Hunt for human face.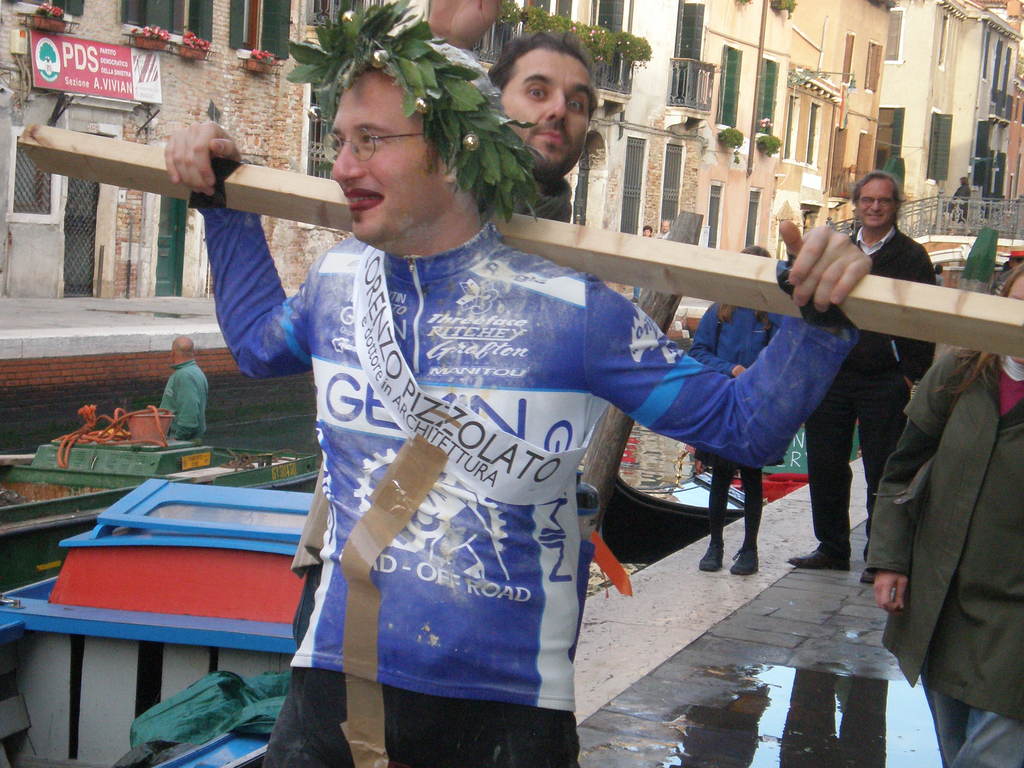
Hunted down at 851:177:897:232.
